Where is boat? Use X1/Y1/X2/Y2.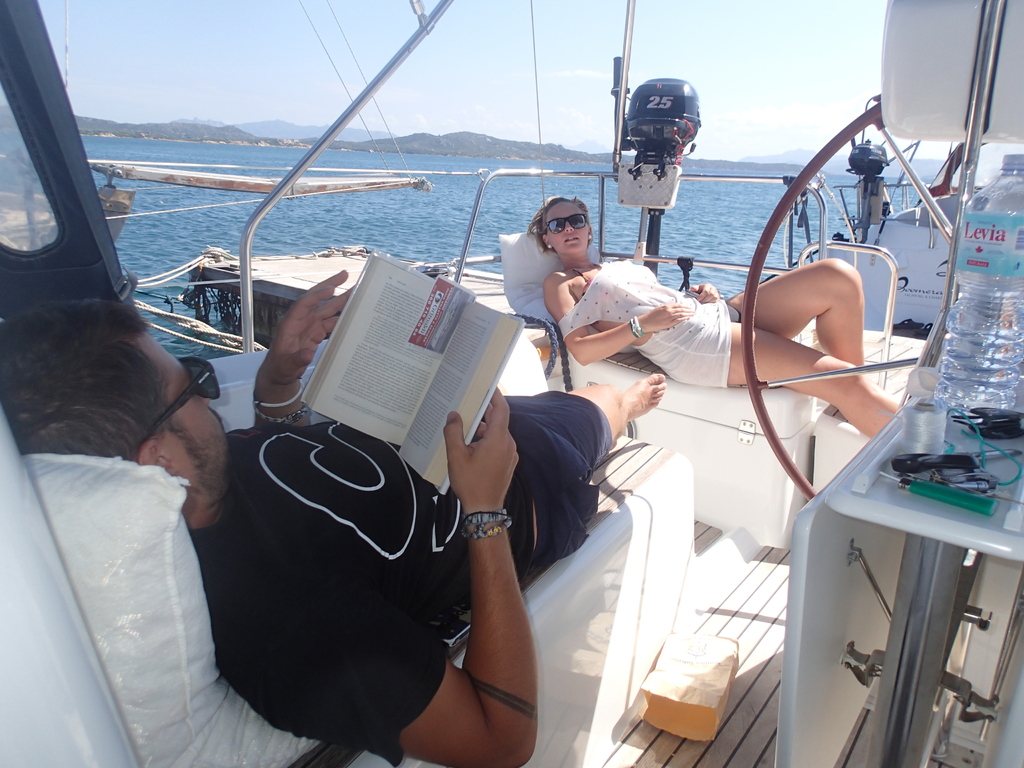
0/0/1023/767.
